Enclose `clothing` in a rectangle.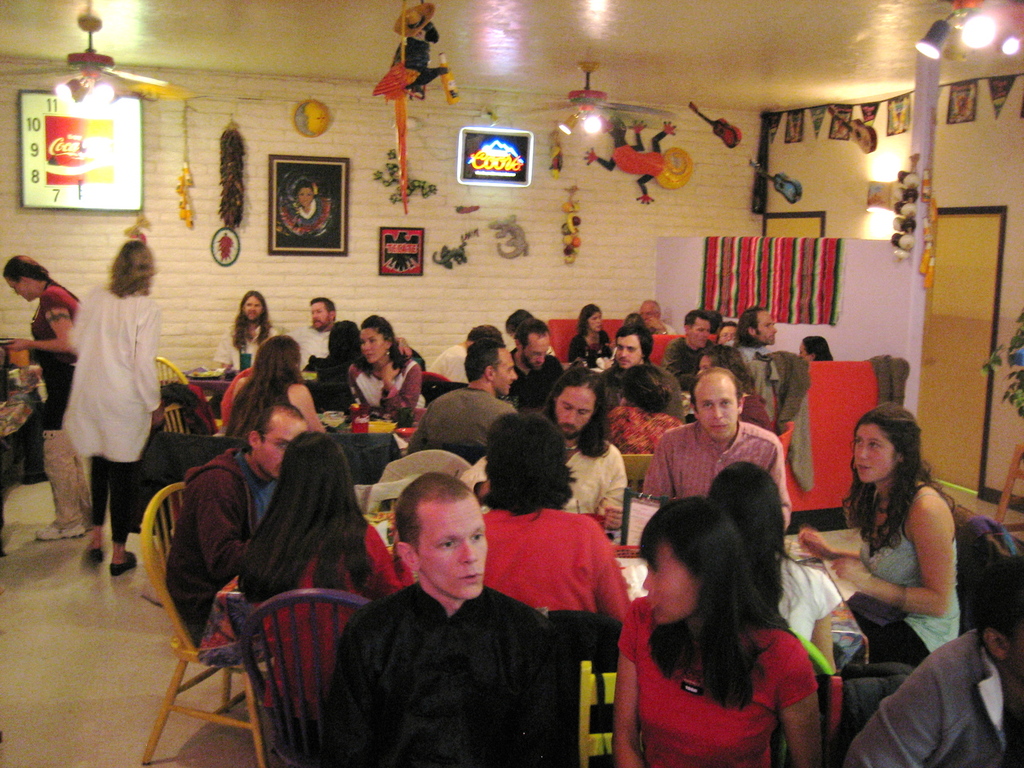
(left=842, top=632, right=1023, bottom=767).
